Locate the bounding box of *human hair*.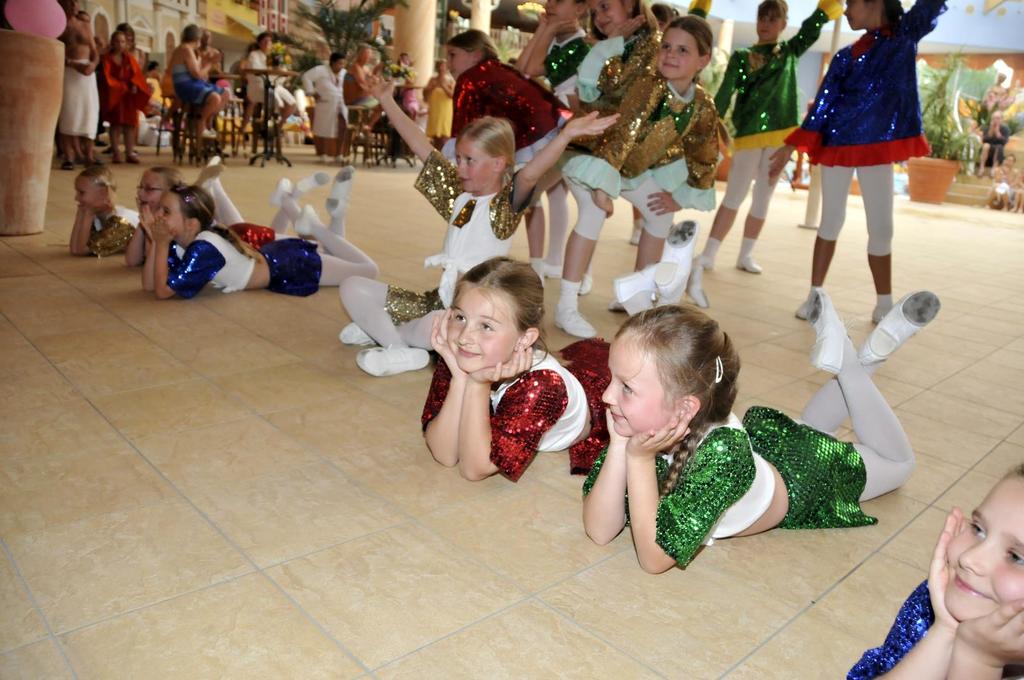
Bounding box: BBox(246, 43, 257, 56).
